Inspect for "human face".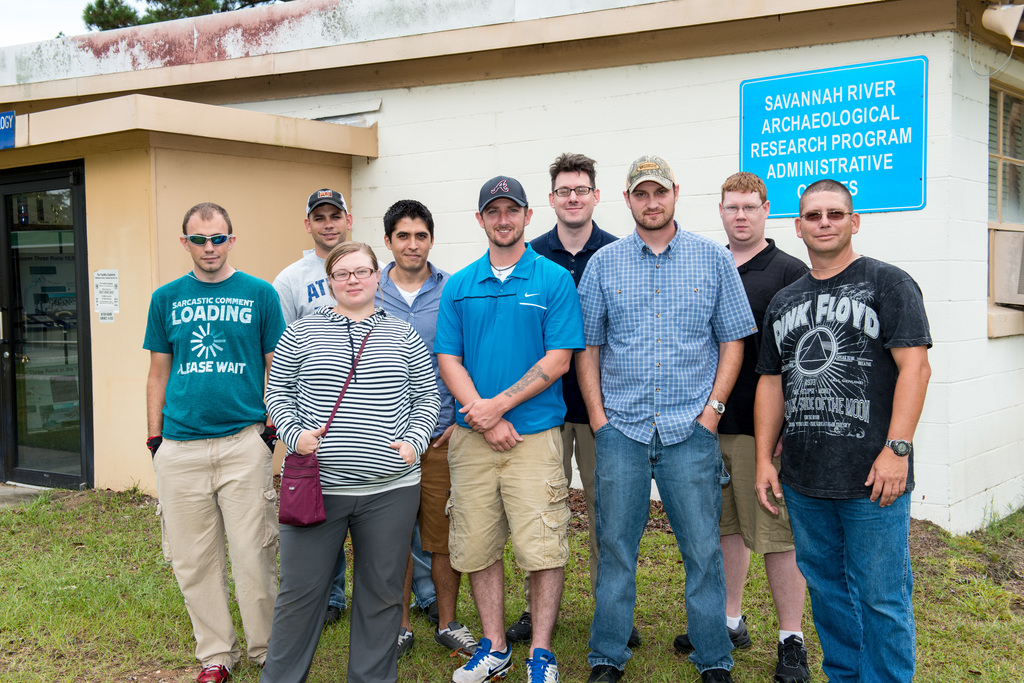
Inspection: (left=482, top=200, right=525, bottom=247).
